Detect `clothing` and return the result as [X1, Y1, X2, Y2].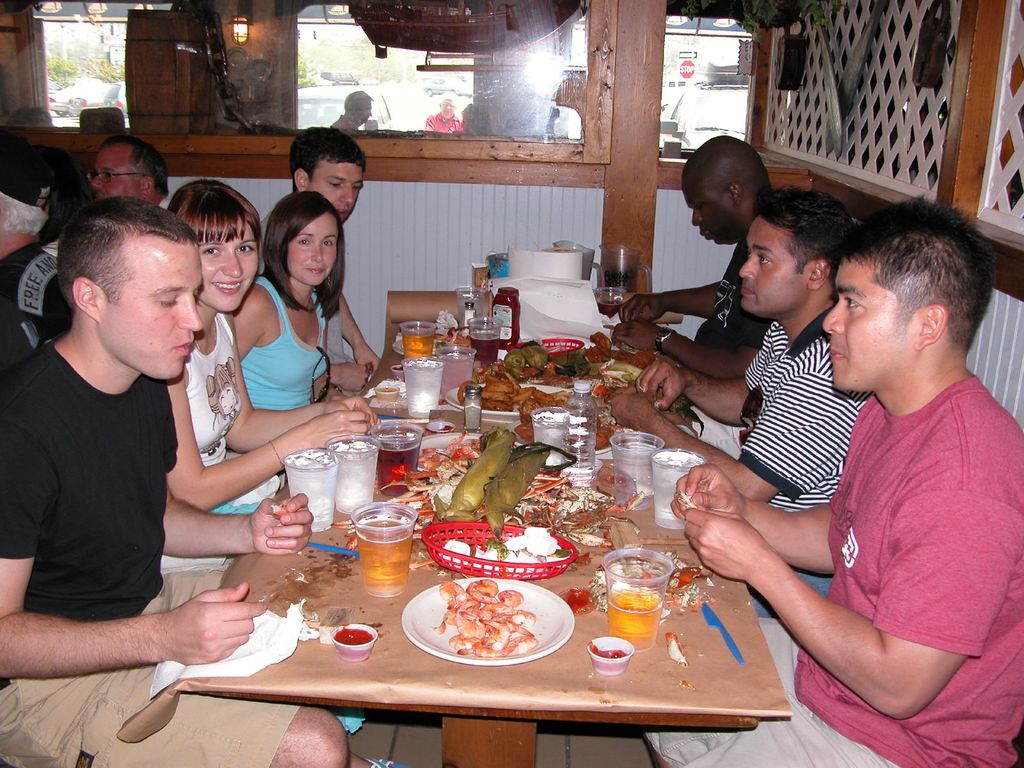
[0, 239, 77, 371].
